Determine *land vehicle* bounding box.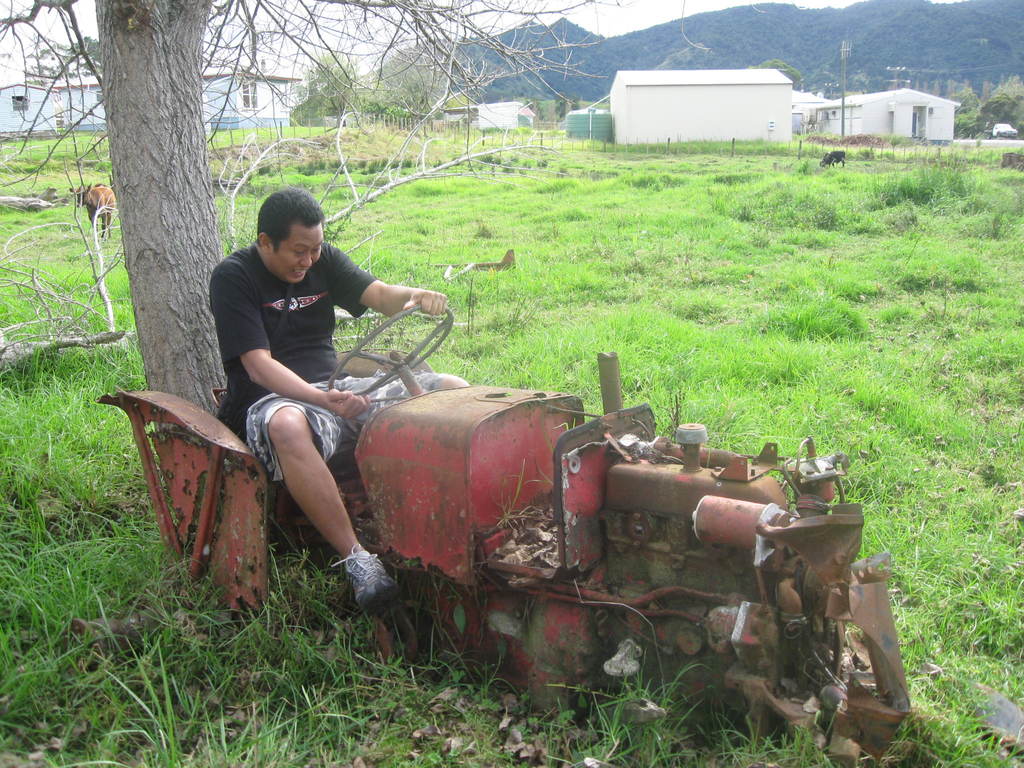
Determined: bbox(993, 123, 1018, 131).
